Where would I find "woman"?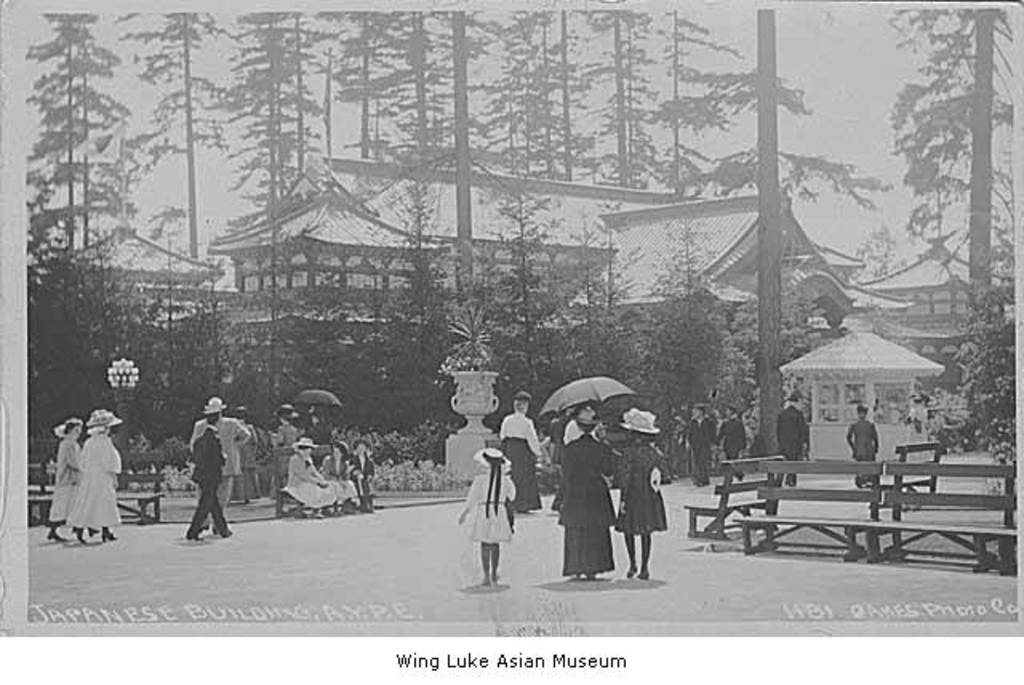
At box=[70, 410, 126, 547].
